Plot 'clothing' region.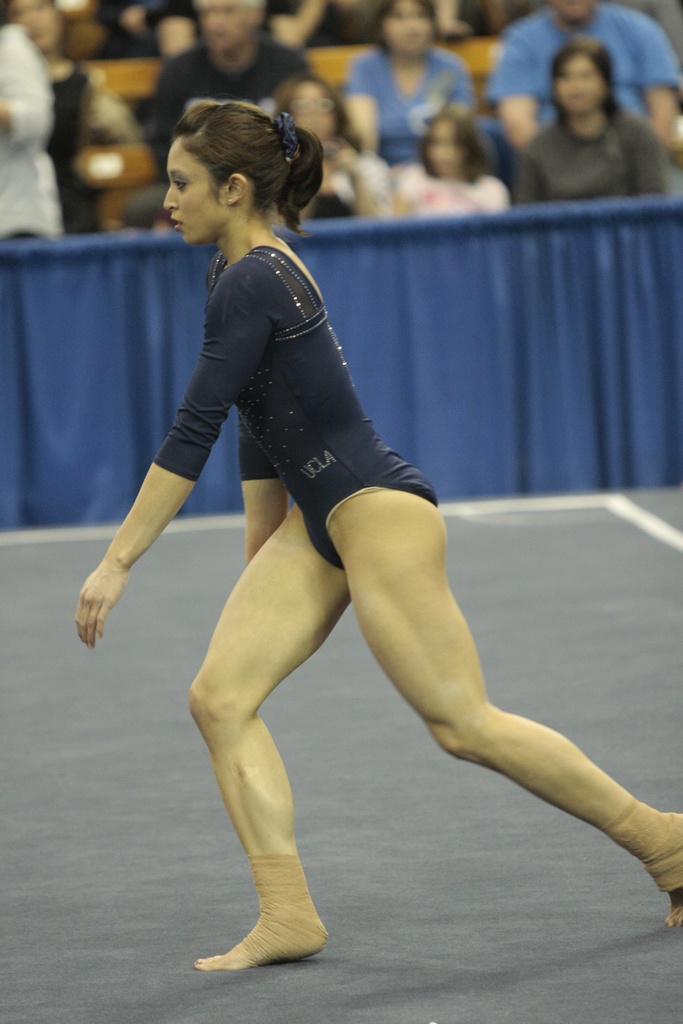
Plotted at <region>516, 113, 660, 206</region>.
